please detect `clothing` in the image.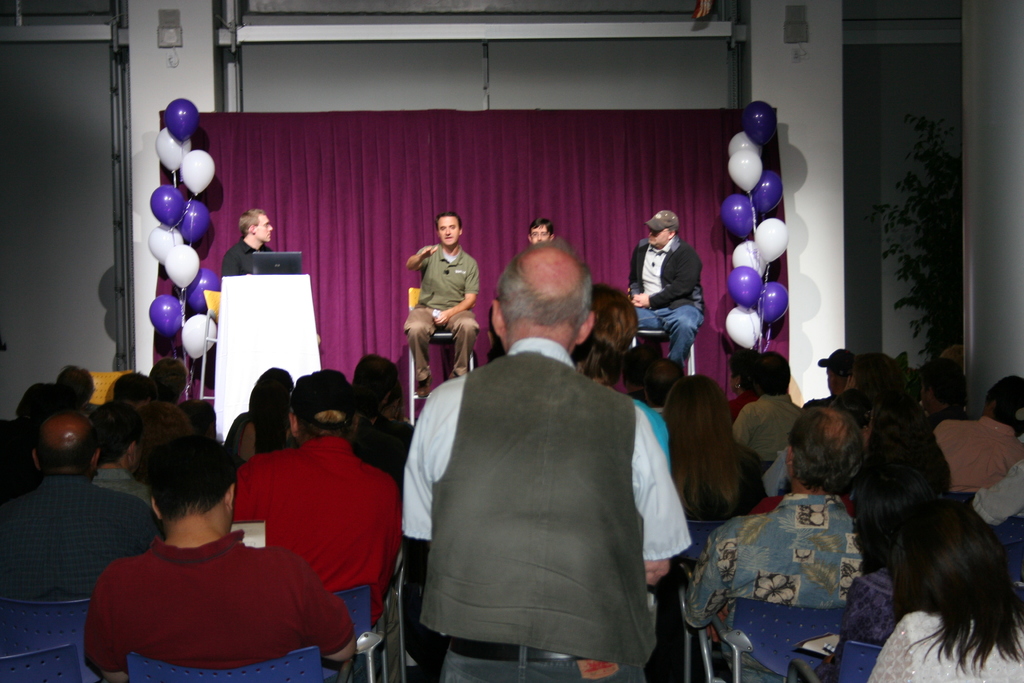
locate(218, 238, 269, 276).
